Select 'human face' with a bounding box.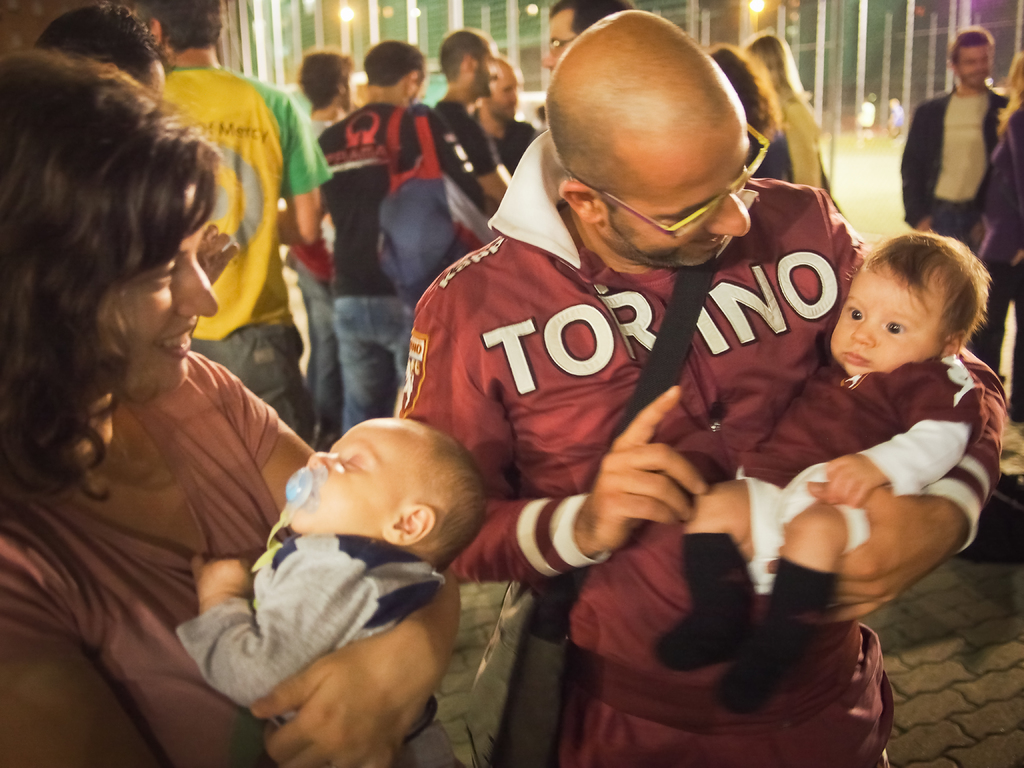
locate(831, 254, 949, 377).
